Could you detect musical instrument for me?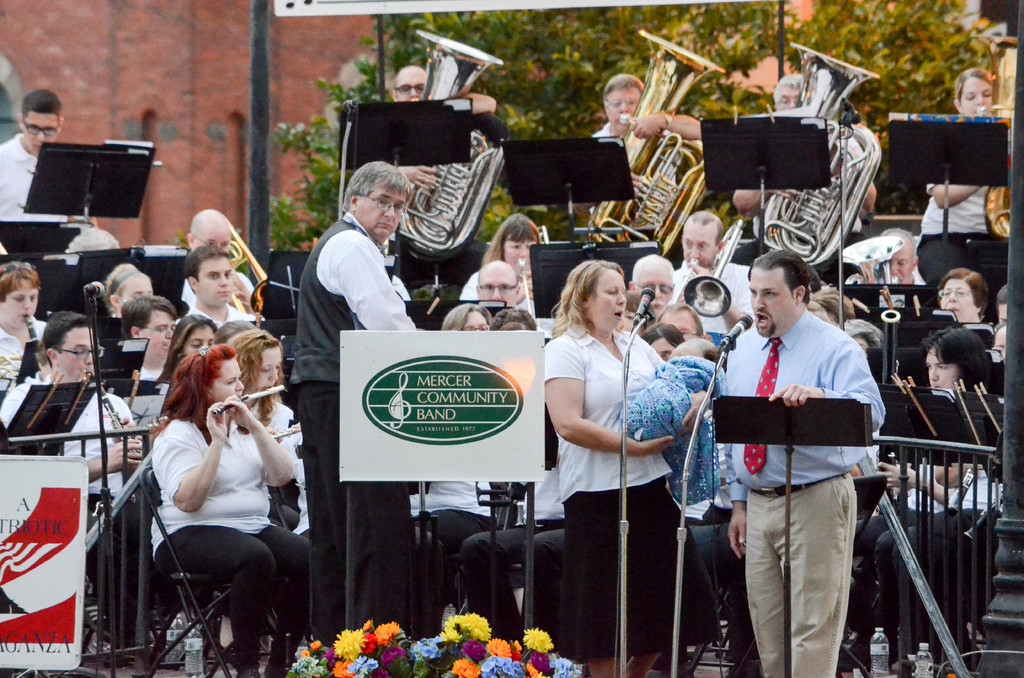
Detection result: (881,312,900,503).
